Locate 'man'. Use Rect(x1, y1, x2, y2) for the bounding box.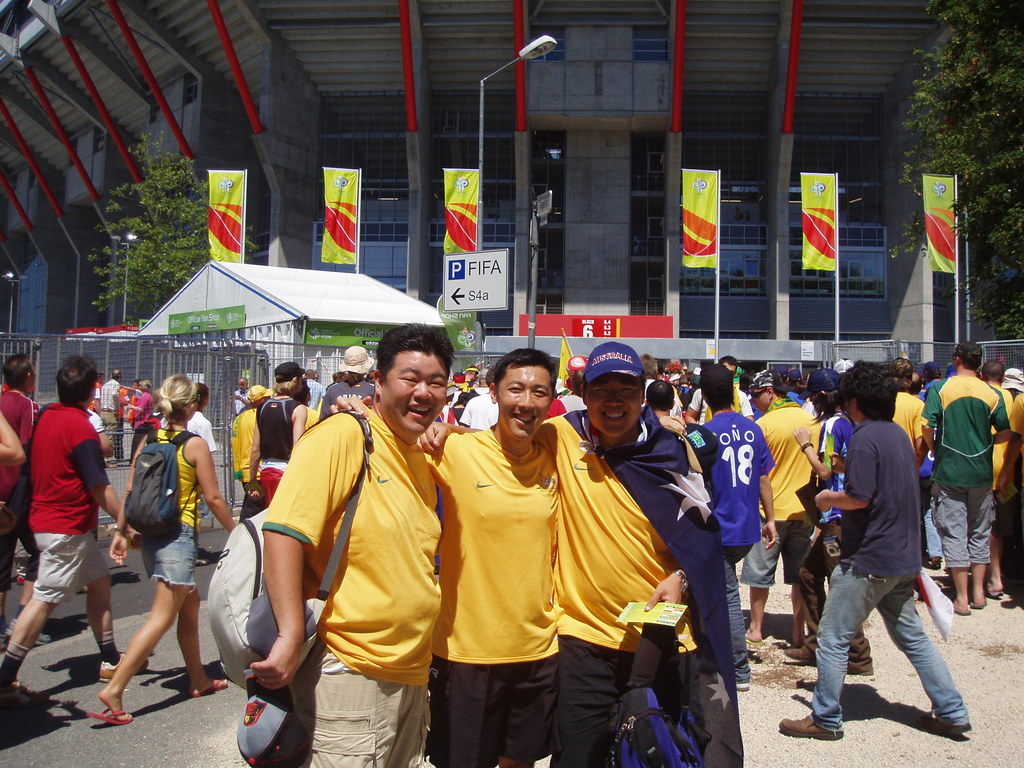
Rect(244, 325, 453, 767).
